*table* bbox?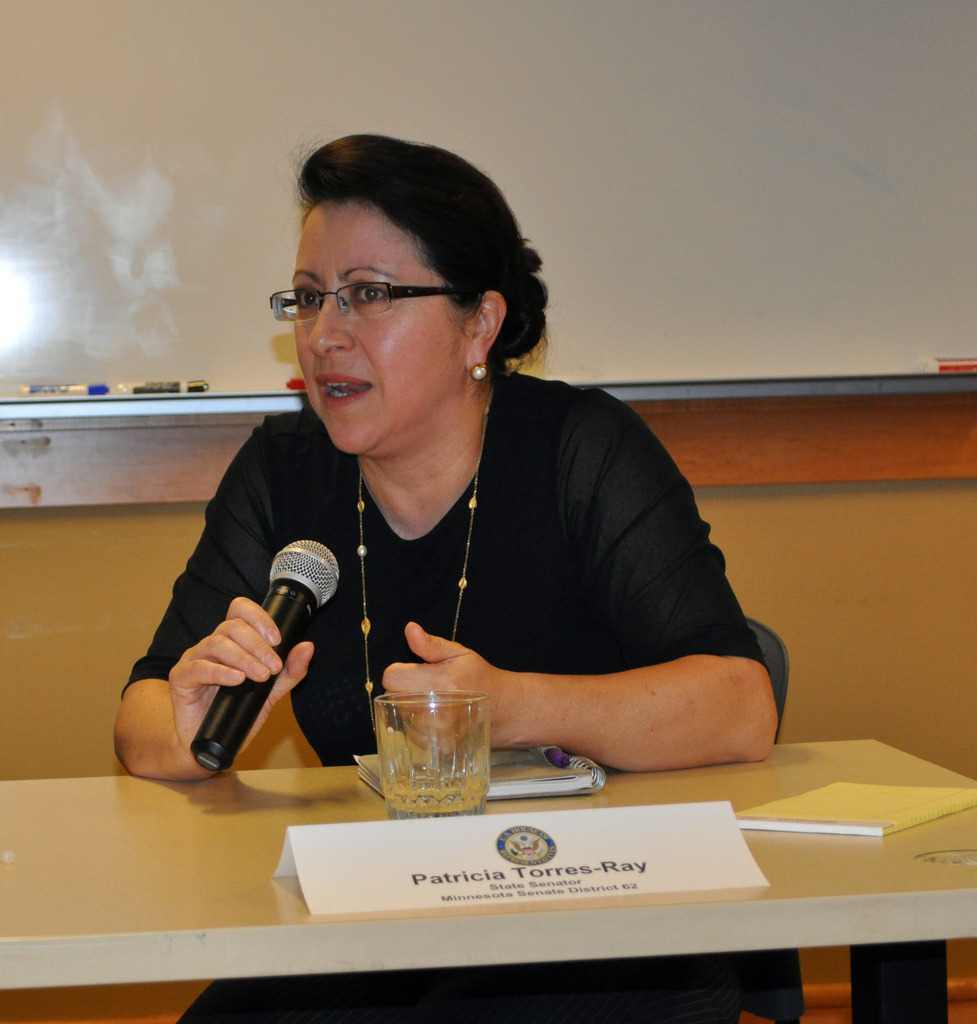
box=[0, 727, 976, 1023]
